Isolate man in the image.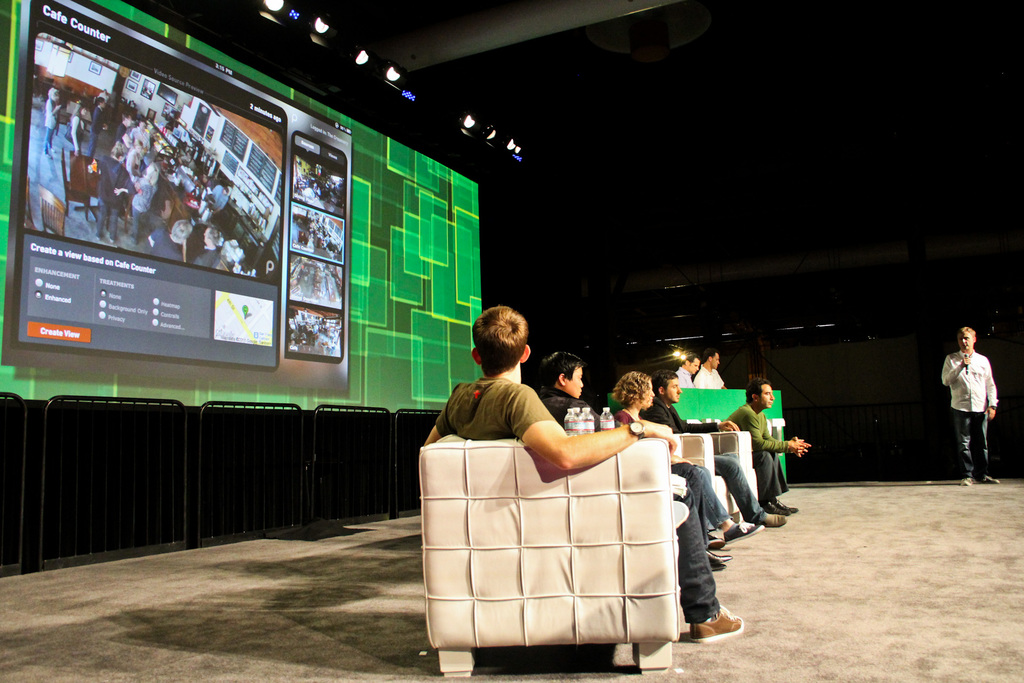
Isolated region: pyautogui.locateOnScreen(695, 348, 732, 391).
